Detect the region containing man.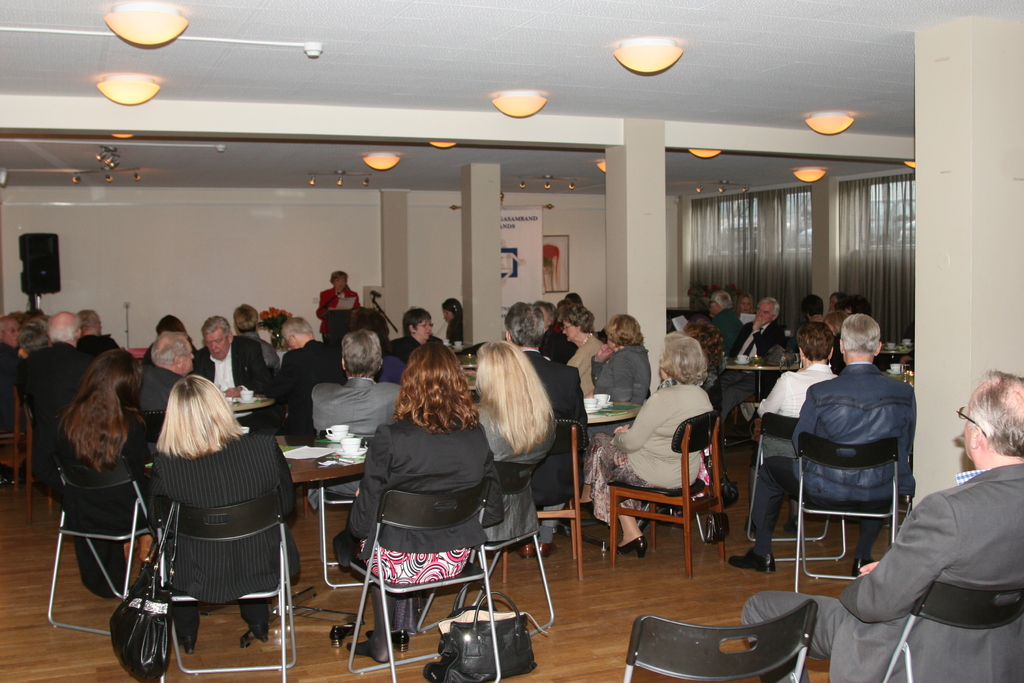
(left=729, top=318, right=918, bottom=580).
